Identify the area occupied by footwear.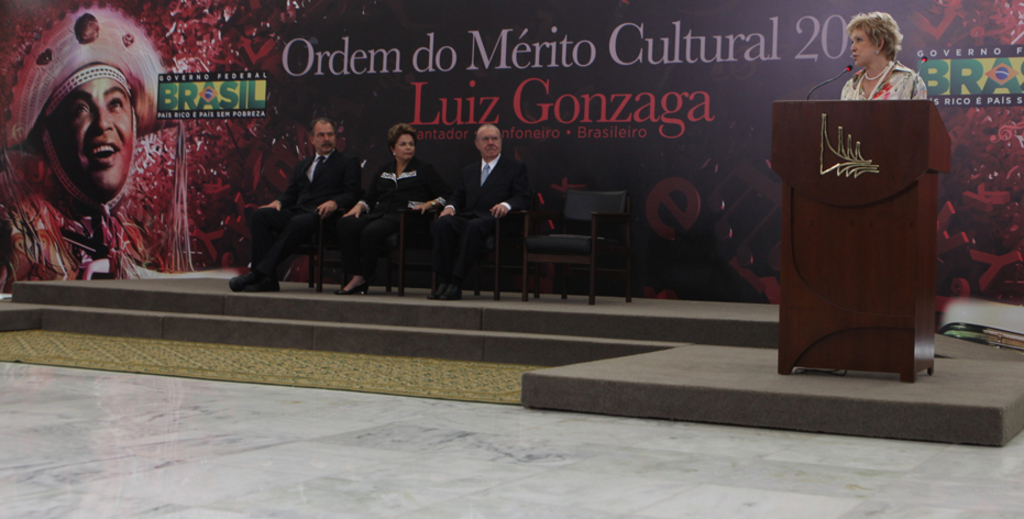
Area: region(233, 275, 277, 286).
